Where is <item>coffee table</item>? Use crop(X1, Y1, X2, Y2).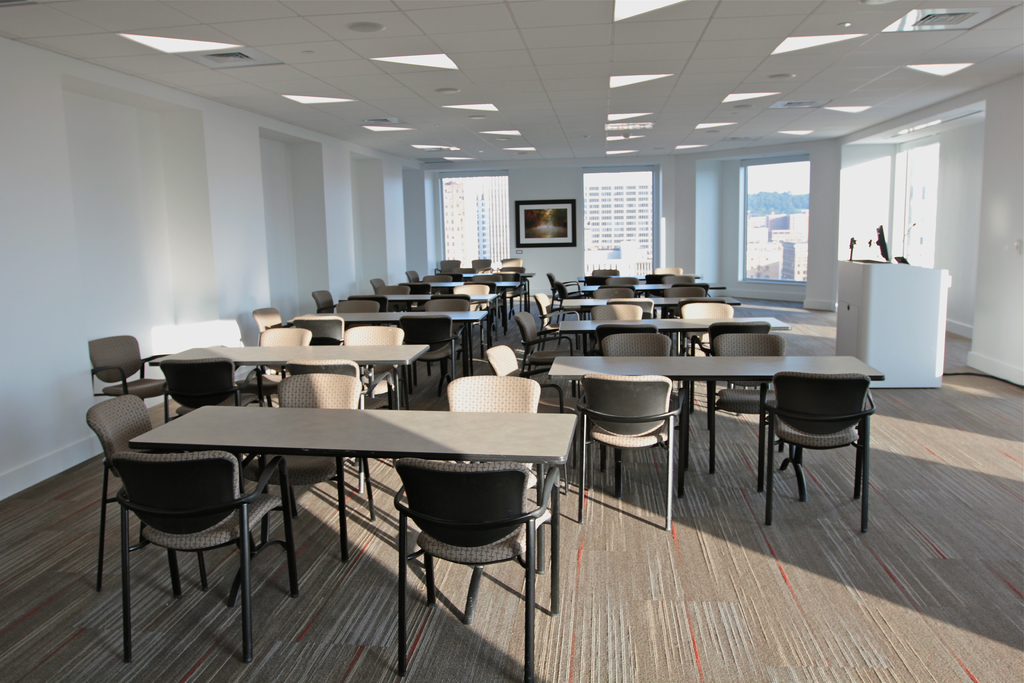
crop(560, 318, 794, 357).
